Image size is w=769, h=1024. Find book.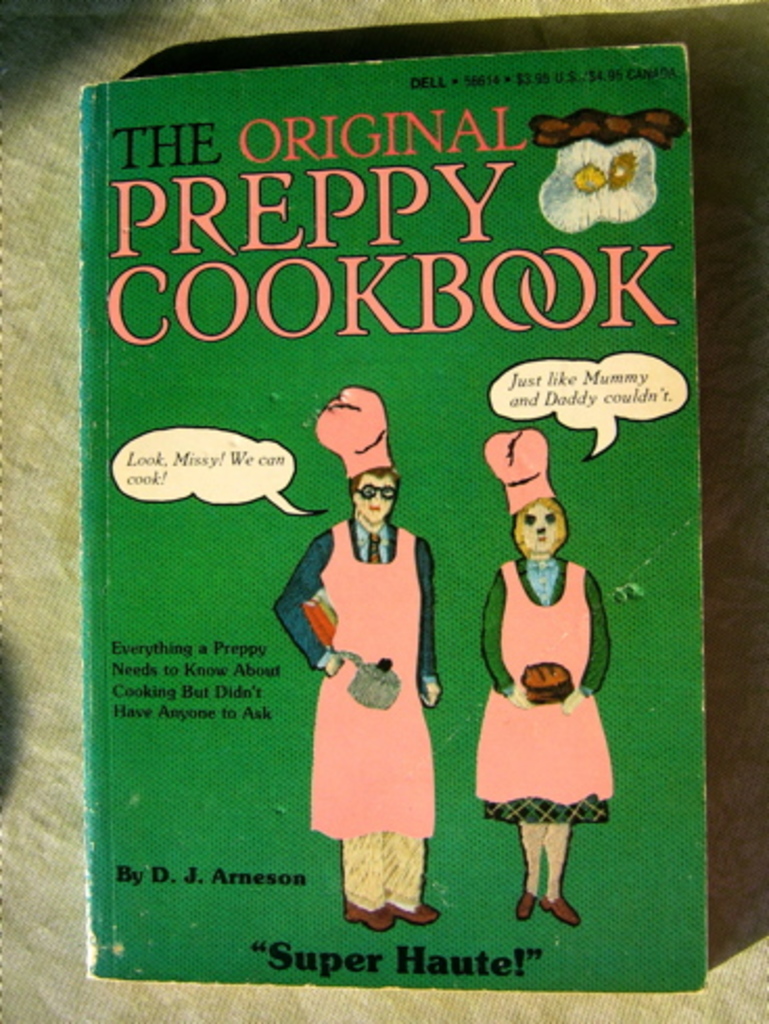
box=[73, 42, 717, 999].
